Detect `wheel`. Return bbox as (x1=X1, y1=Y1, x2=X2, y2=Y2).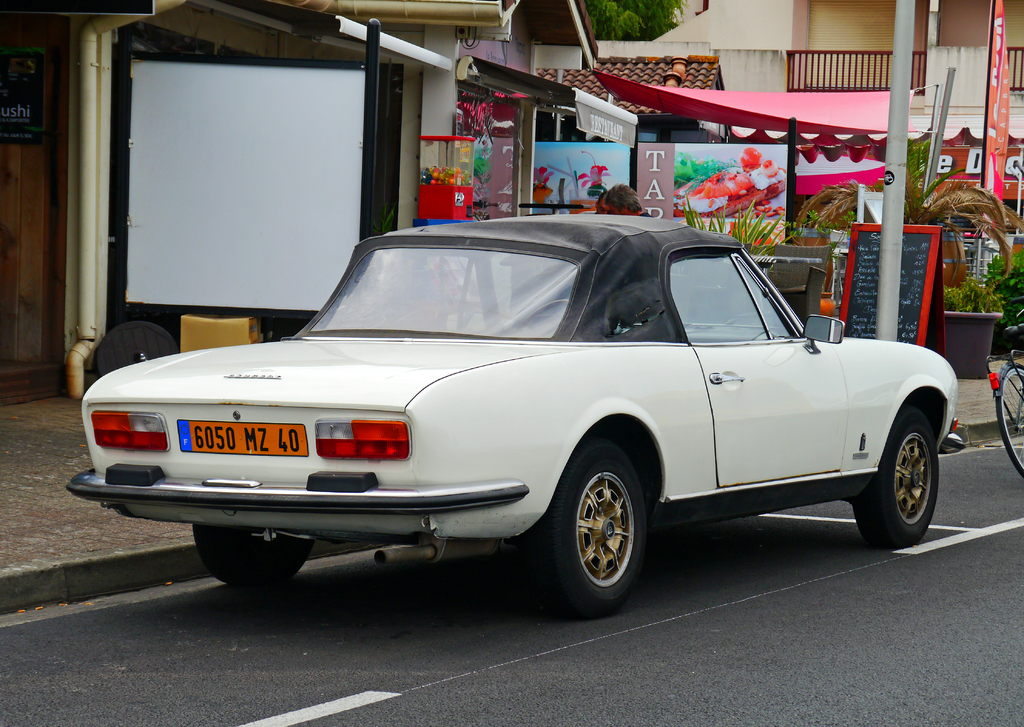
(x1=854, y1=406, x2=938, y2=550).
